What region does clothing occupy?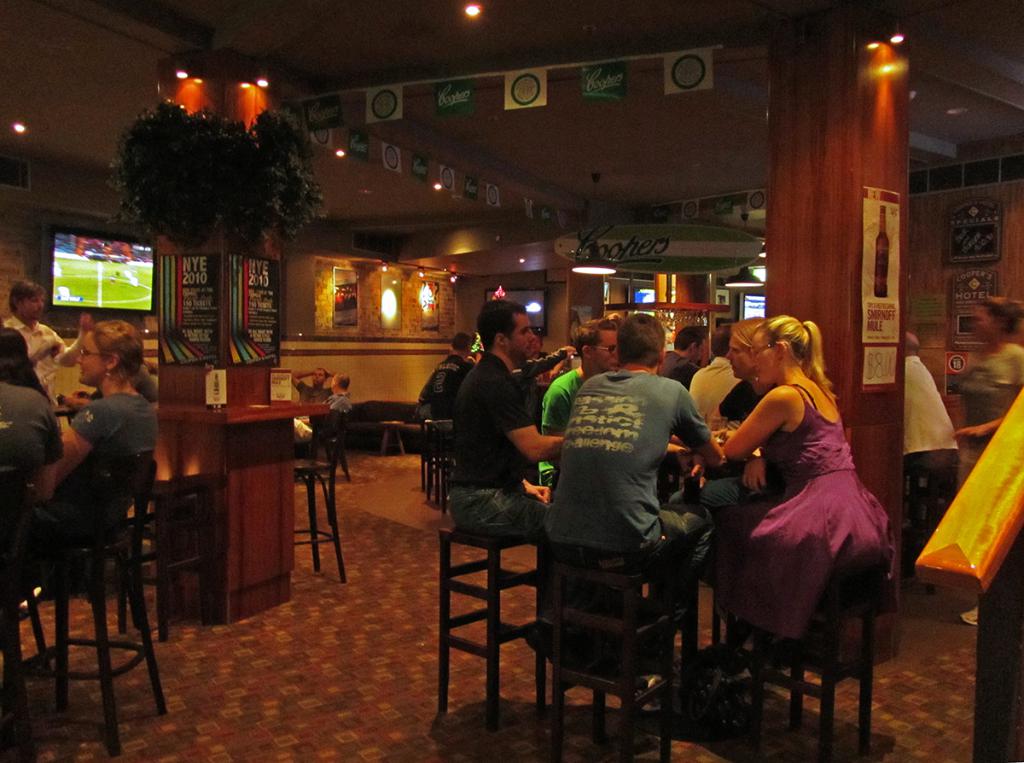
438:341:546:541.
